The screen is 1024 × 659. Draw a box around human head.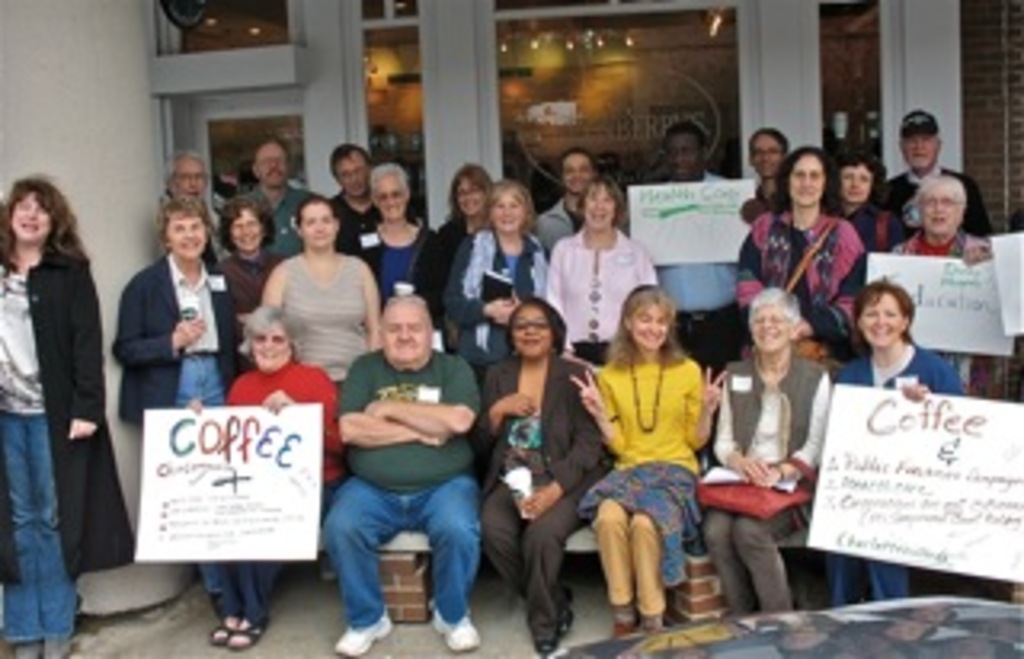
(787, 150, 832, 208).
